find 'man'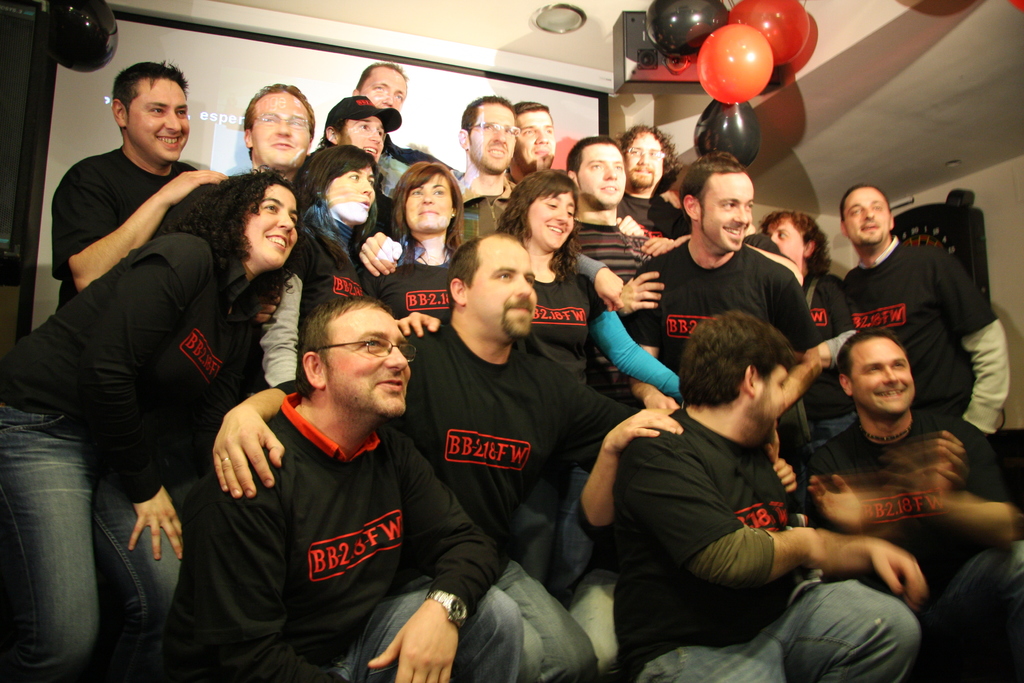
[611, 309, 928, 682]
